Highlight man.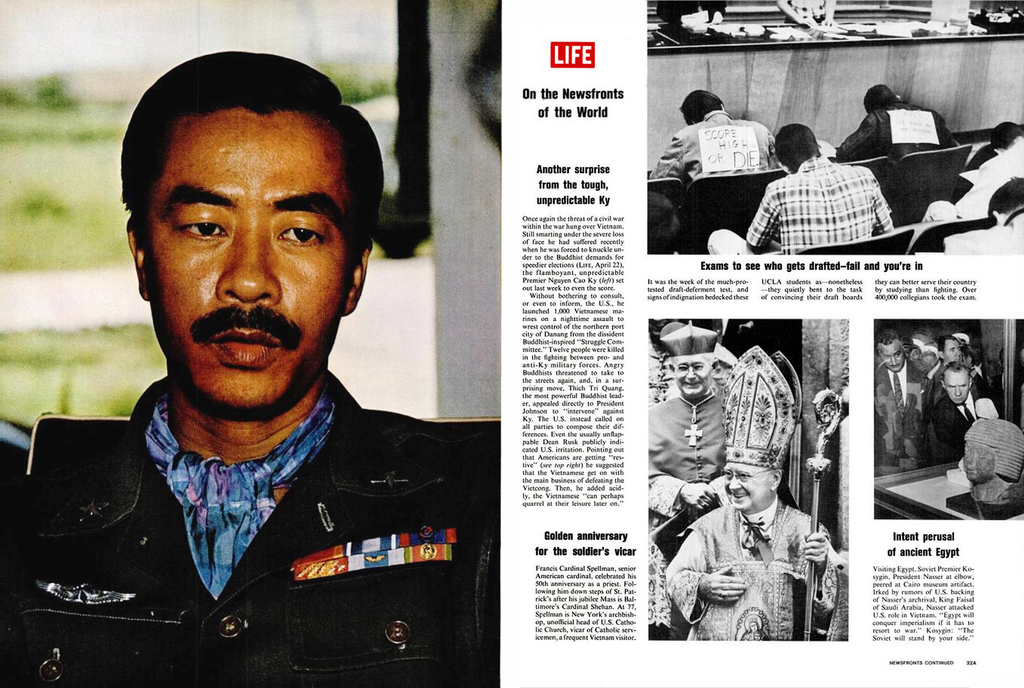
Highlighted region: box(936, 174, 1023, 254).
